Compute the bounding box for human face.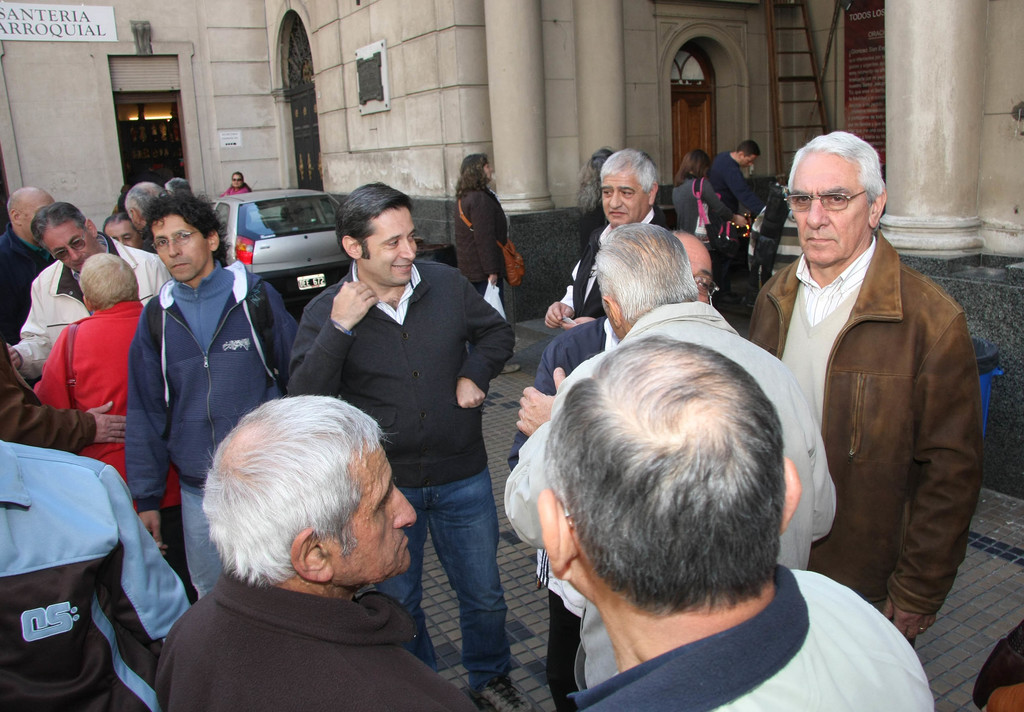
locate(360, 205, 416, 282).
